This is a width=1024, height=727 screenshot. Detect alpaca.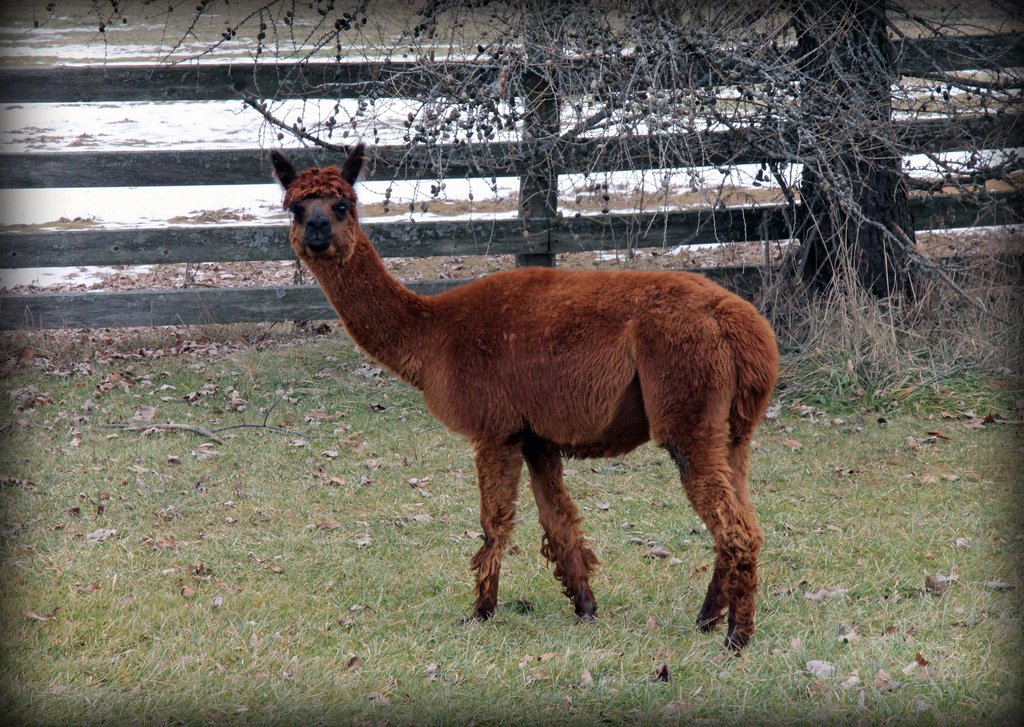
bbox=[268, 140, 781, 656].
